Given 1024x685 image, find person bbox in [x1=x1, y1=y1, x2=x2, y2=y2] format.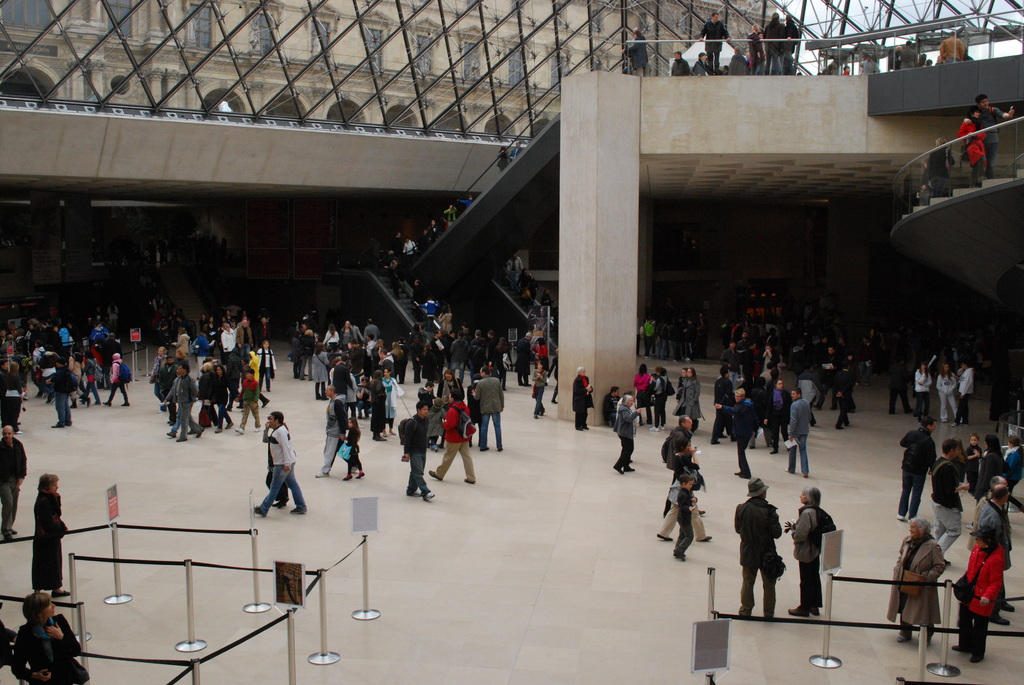
[x1=778, y1=12, x2=801, y2=69].
